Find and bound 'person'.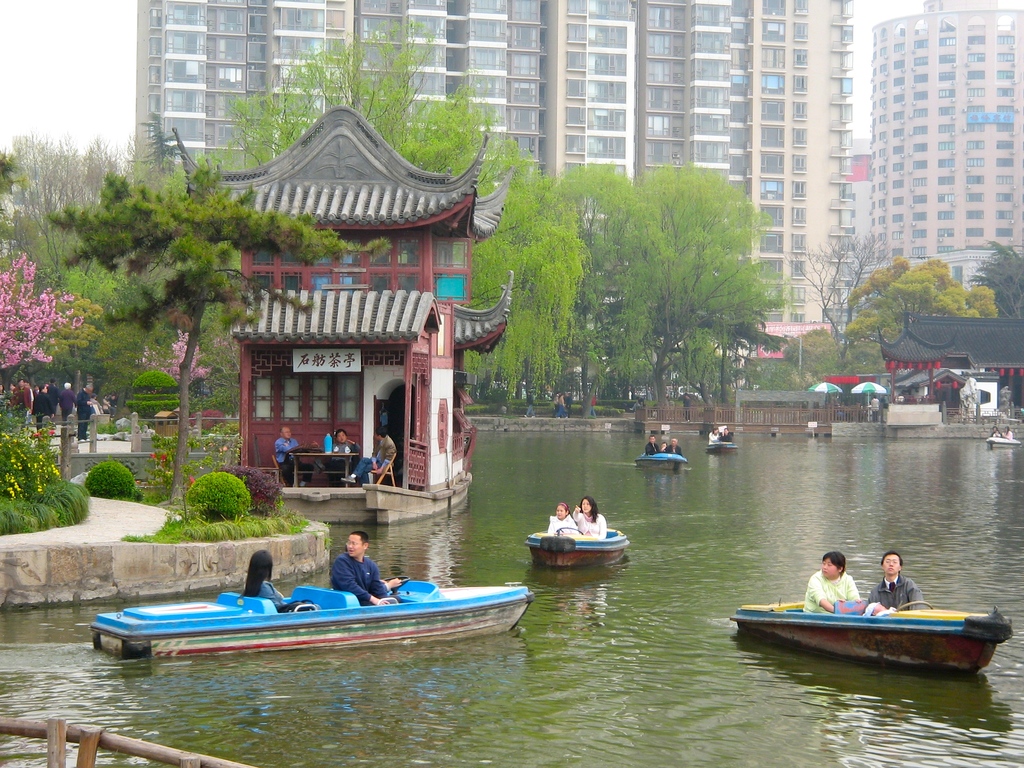
Bound: bbox(546, 503, 573, 538).
